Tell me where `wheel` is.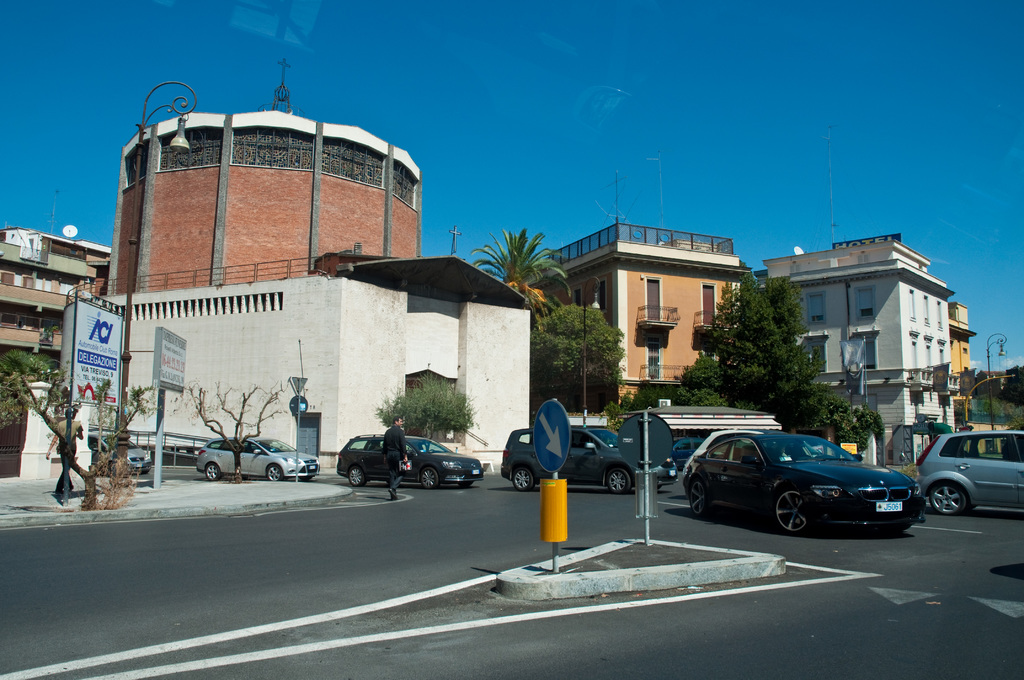
`wheel` is at BBox(424, 467, 442, 491).
